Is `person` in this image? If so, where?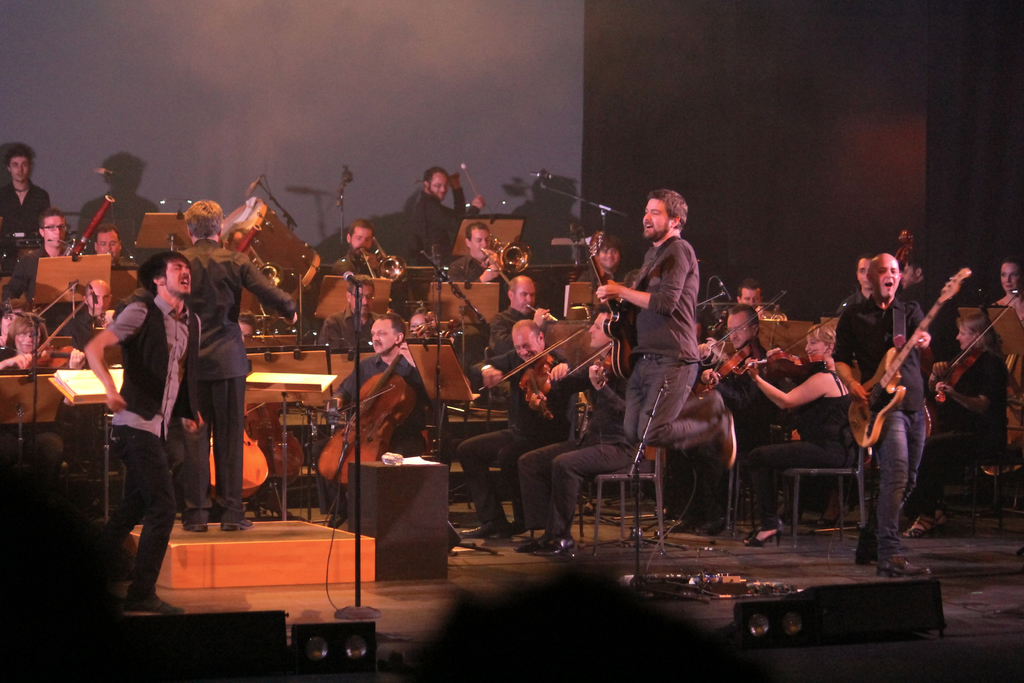
Yes, at 6,206,65,303.
